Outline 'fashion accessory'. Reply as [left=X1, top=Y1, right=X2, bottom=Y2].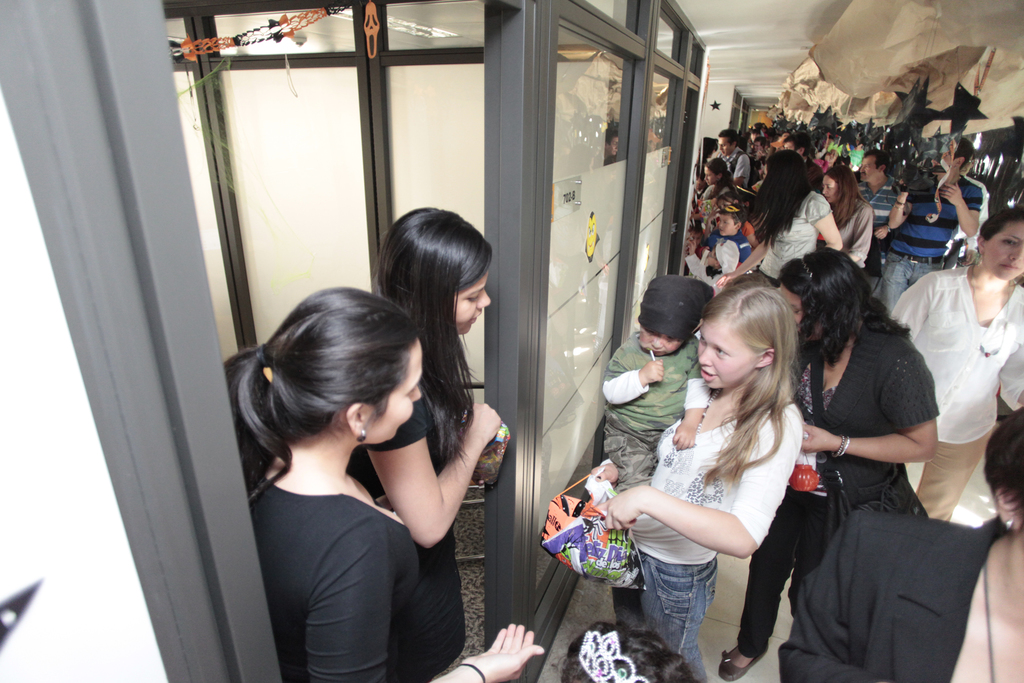
[left=719, top=646, right=769, bottom=682].
